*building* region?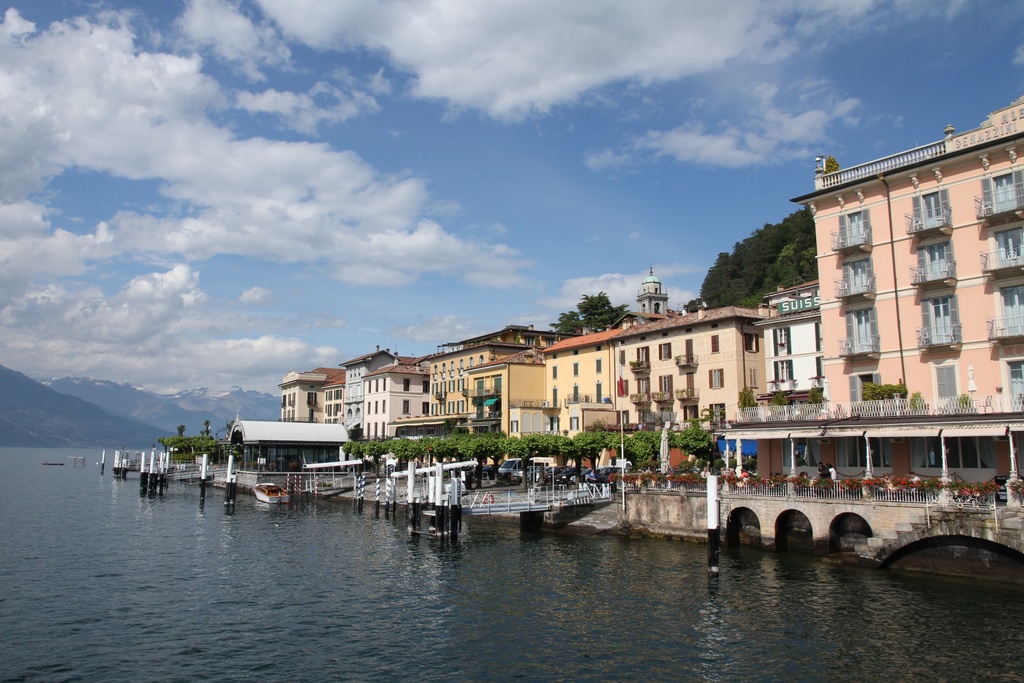
detection(271, 361, 355, 436)
